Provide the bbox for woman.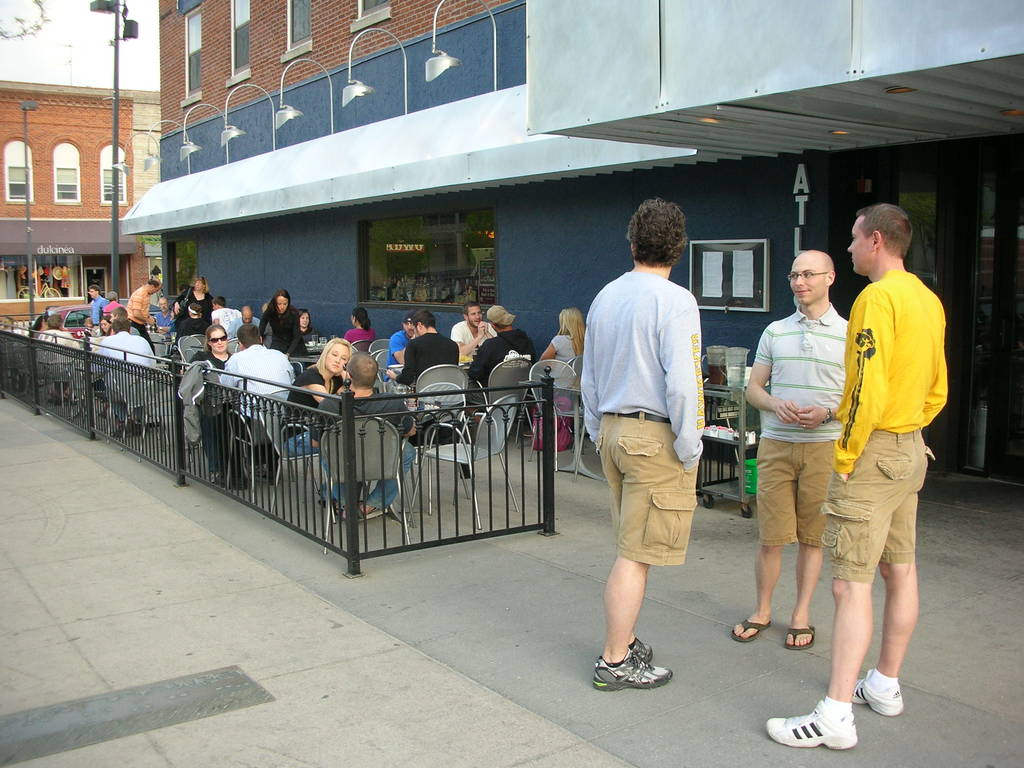
541, 311, 585, 392.
